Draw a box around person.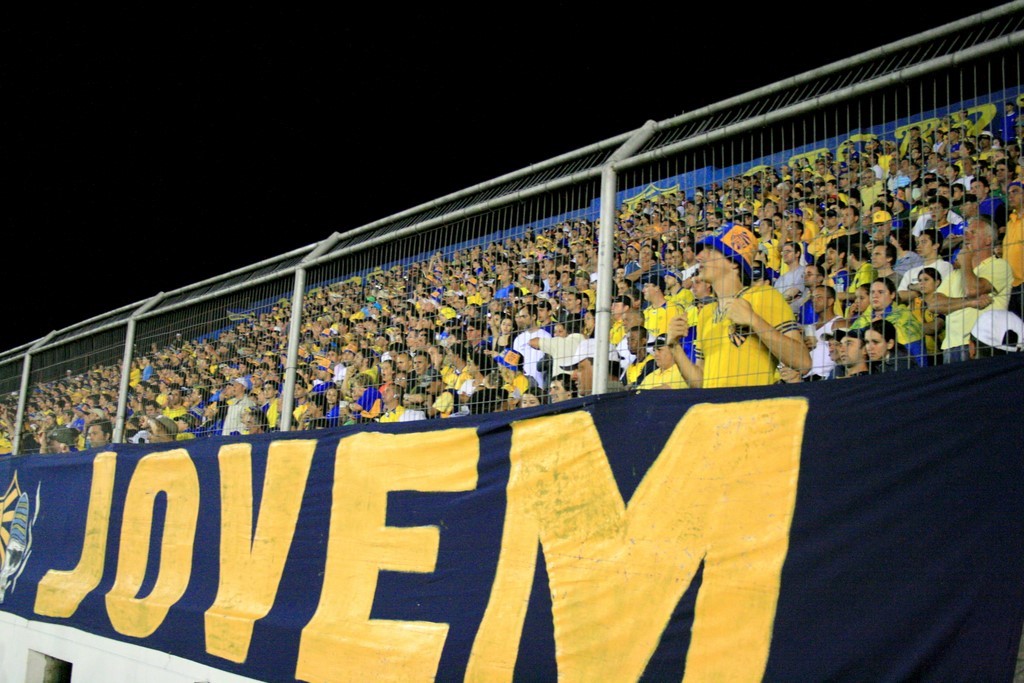
box=[692, 252, 814, 393].
